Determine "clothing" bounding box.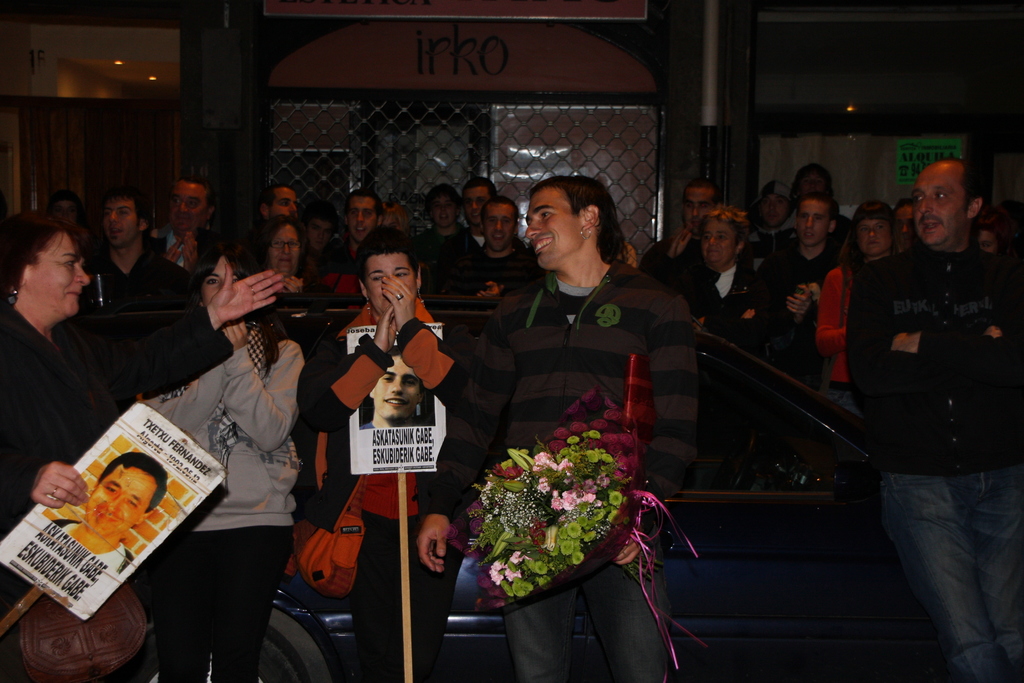
Determined: <box>627,236,700,283</box>.
